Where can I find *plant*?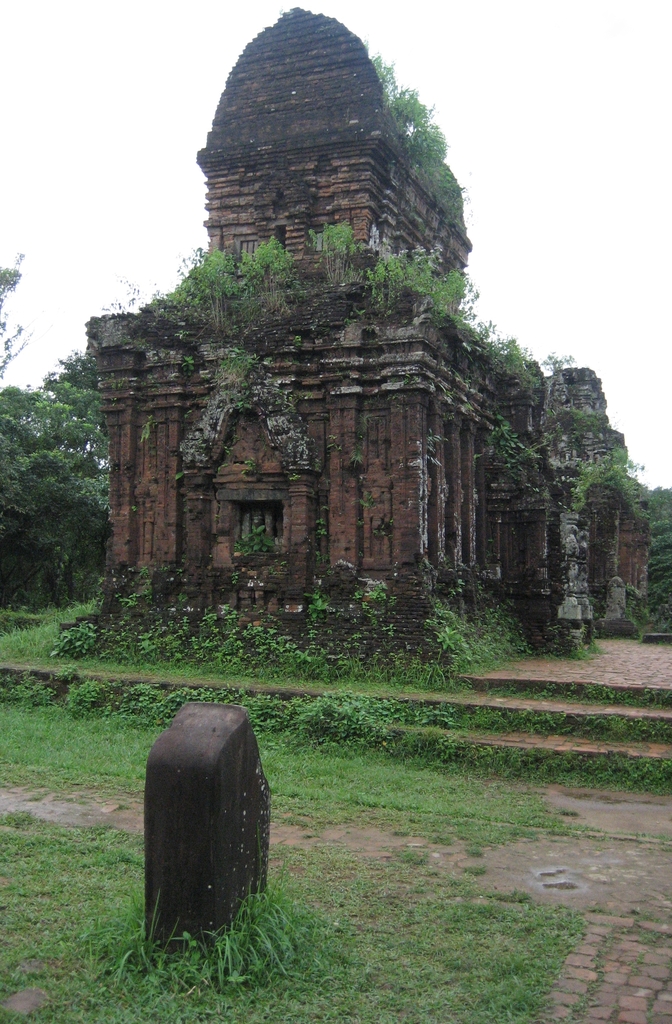
You can find it at <box>170,471,183,485</box>.
